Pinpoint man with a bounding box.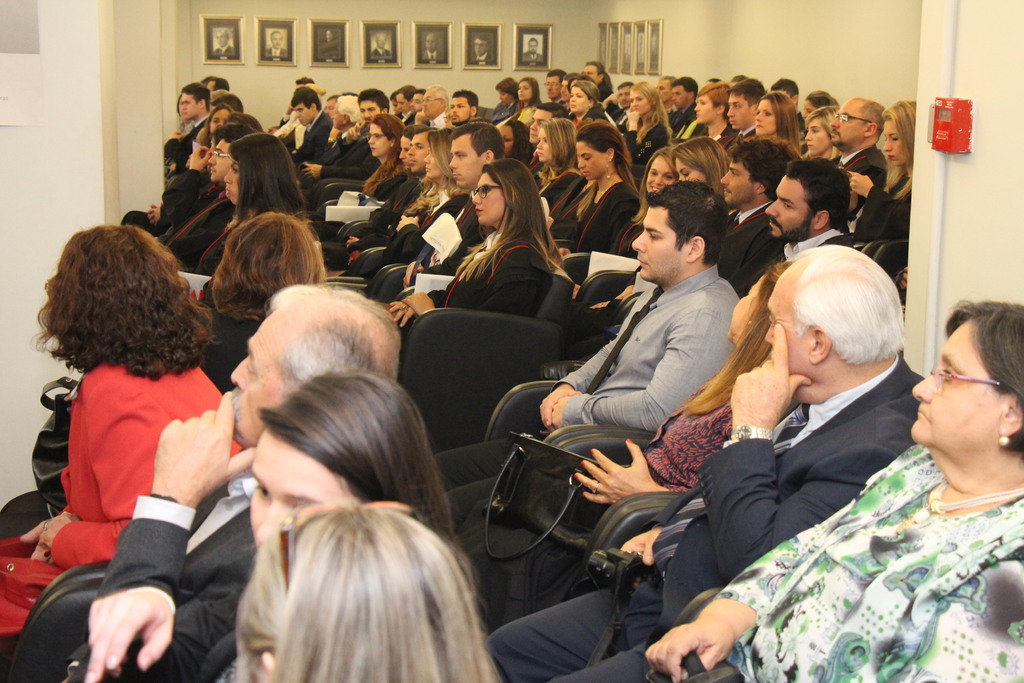
<region>541, 73, 561, 115</region>.
